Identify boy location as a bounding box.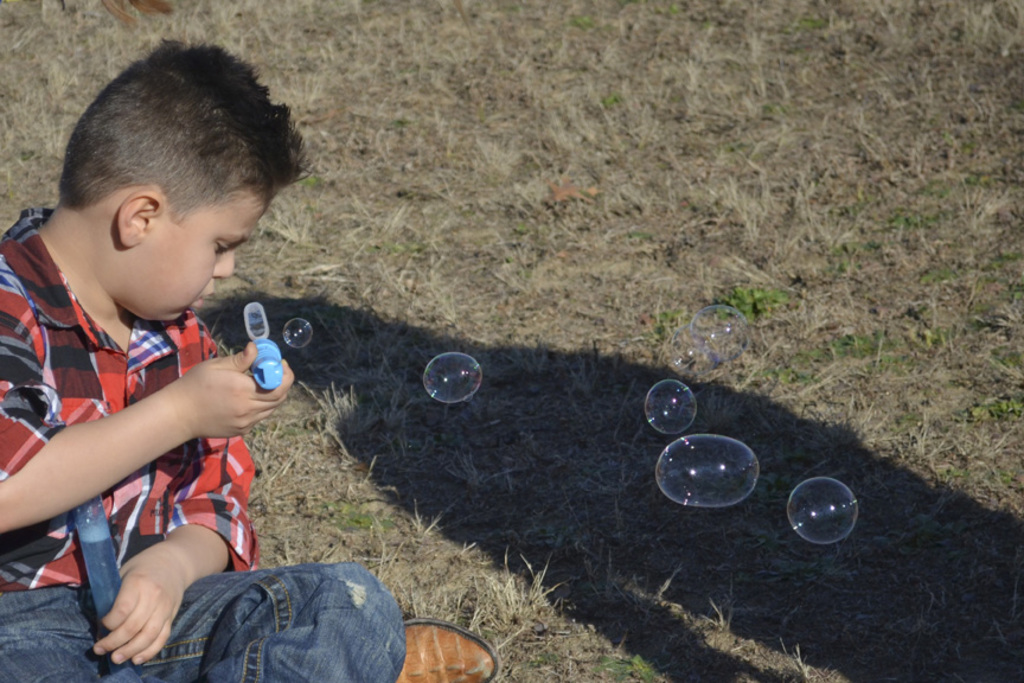
0,32,503,682.
